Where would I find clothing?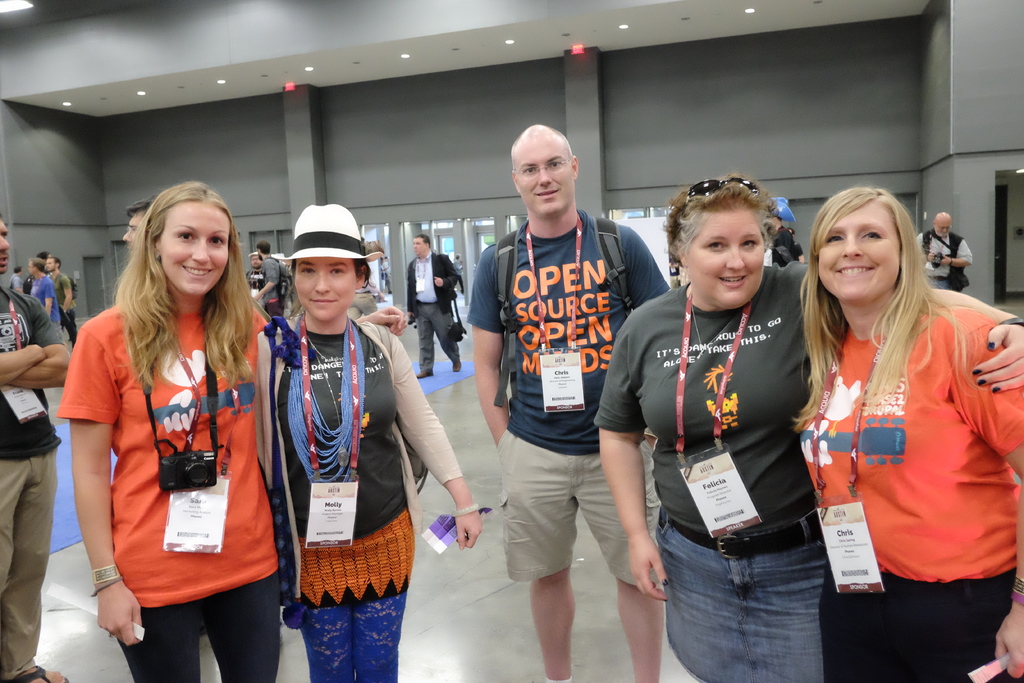
At <region>771, 227, 796, 272</region>.
